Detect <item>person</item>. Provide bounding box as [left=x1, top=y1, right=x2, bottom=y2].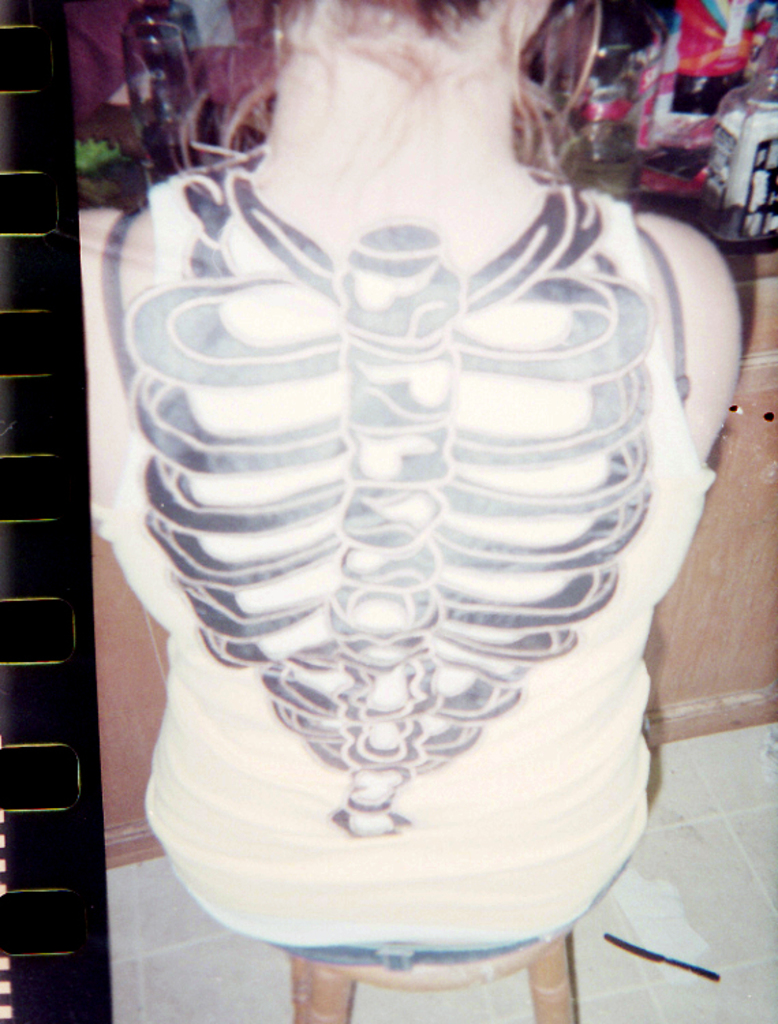
[left=81, top=0, right=752, bottom=969].
